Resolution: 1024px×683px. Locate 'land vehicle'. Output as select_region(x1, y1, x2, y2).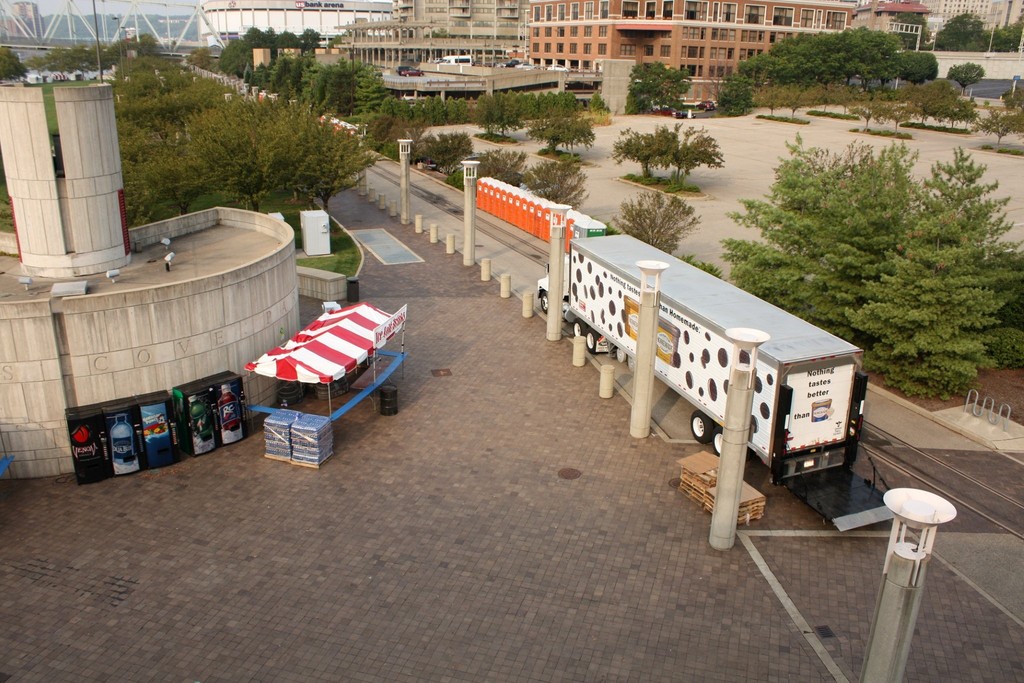
select_region(543, 62, 572, 75).
